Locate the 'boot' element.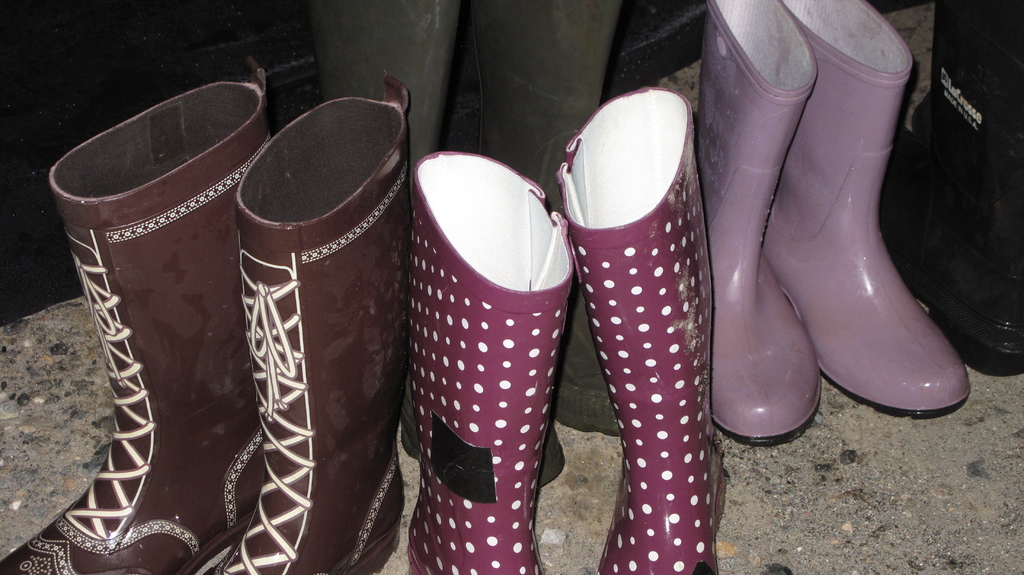
Element bbox: locate(301, 0, 564, 496).
